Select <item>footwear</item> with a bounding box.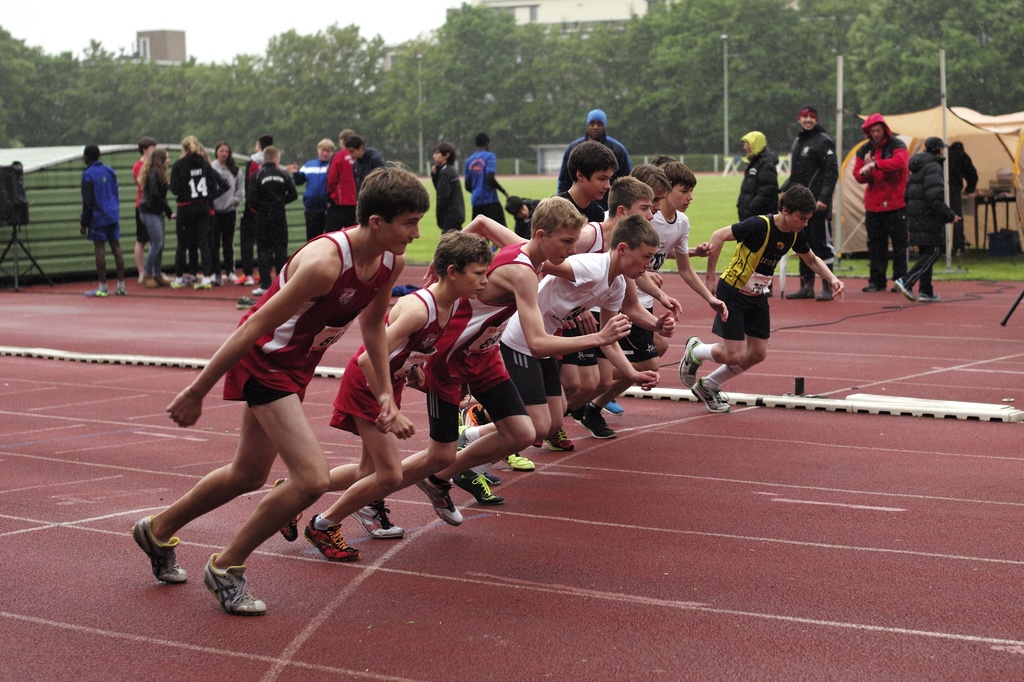
(x1=420, y1=468, x2=466, y2=527).
